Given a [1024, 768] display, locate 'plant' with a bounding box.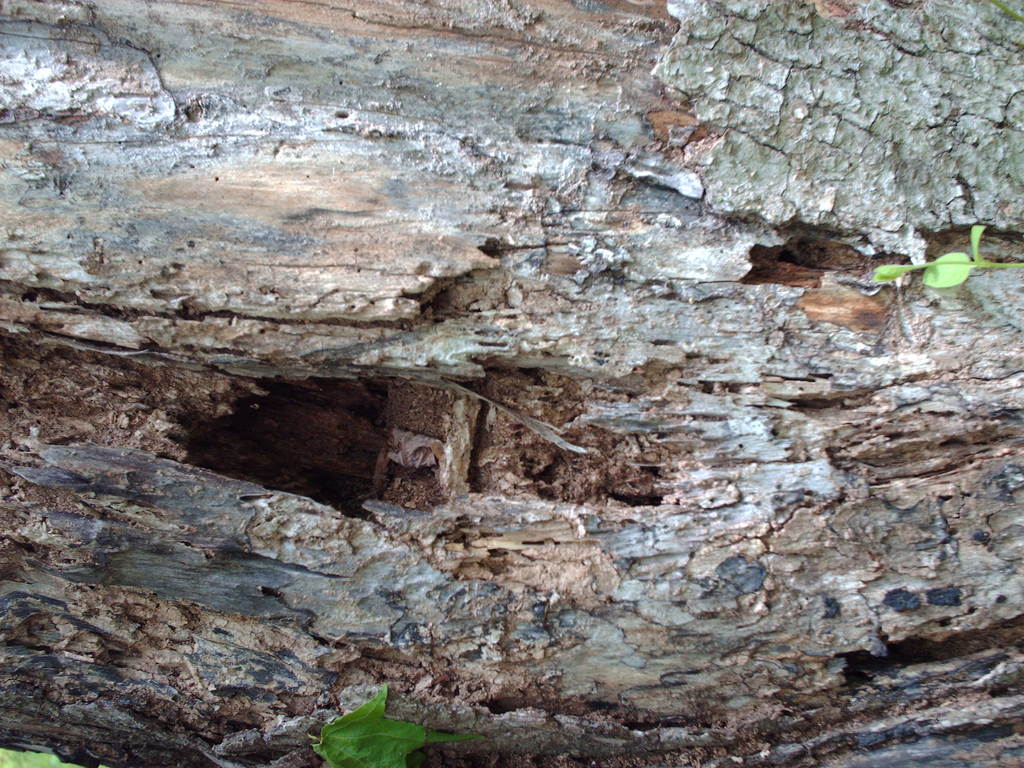
Located: box(0, 744, 61, 767).
